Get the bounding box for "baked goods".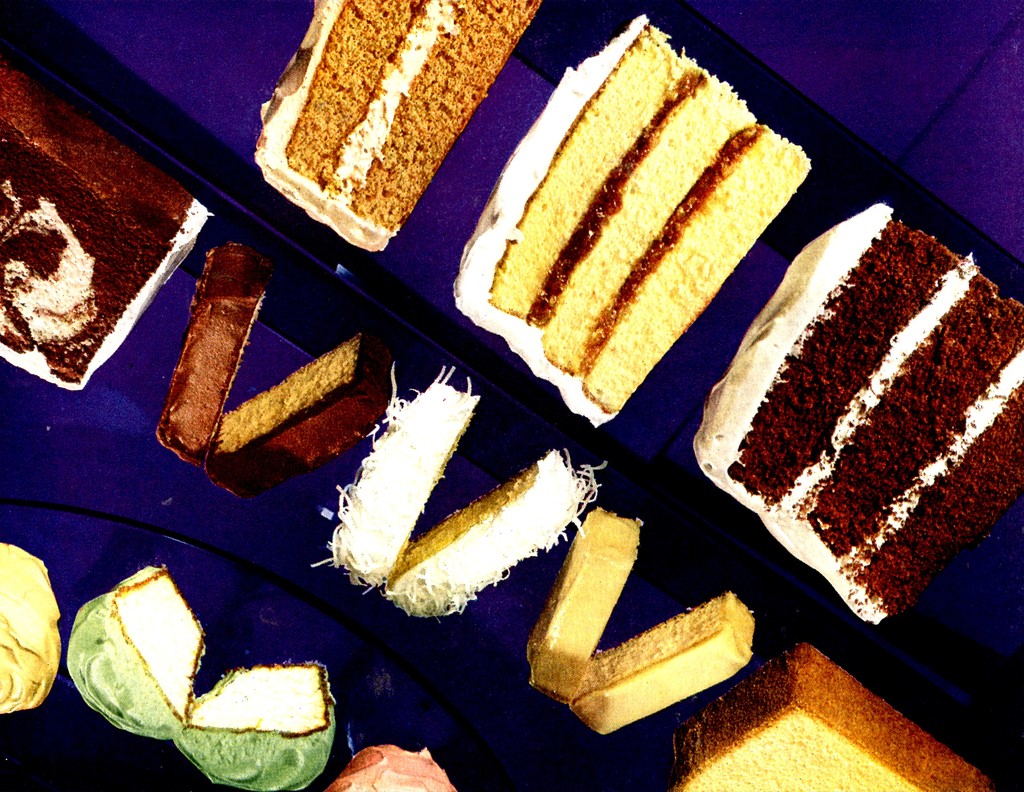
x1=0, y1=58, x2=211, y2=393.
